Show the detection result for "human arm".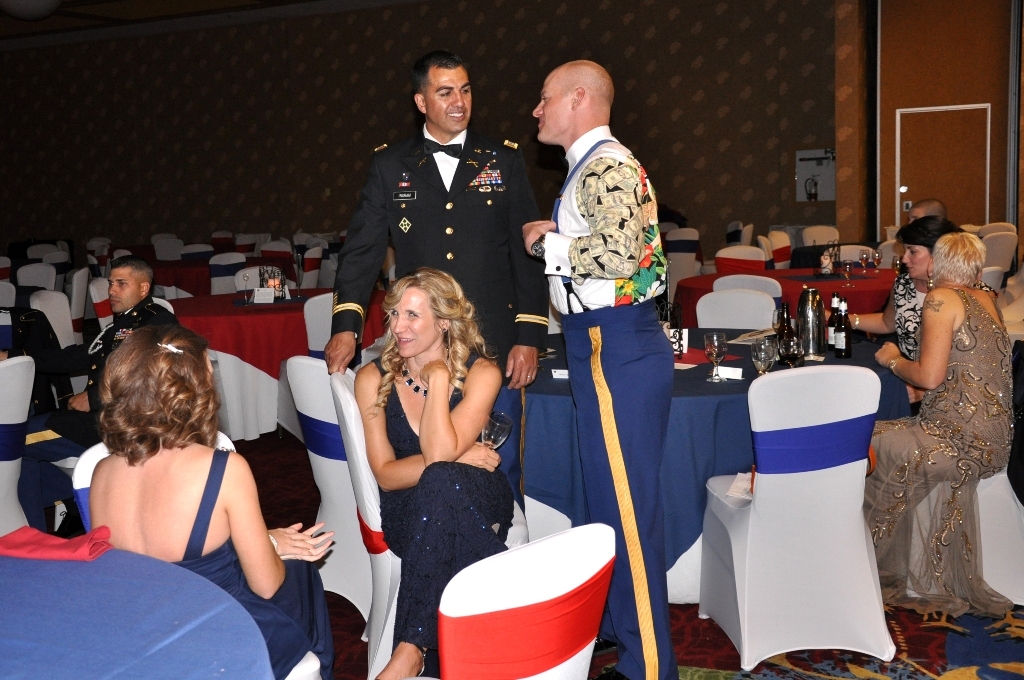
312:136:397:378.
